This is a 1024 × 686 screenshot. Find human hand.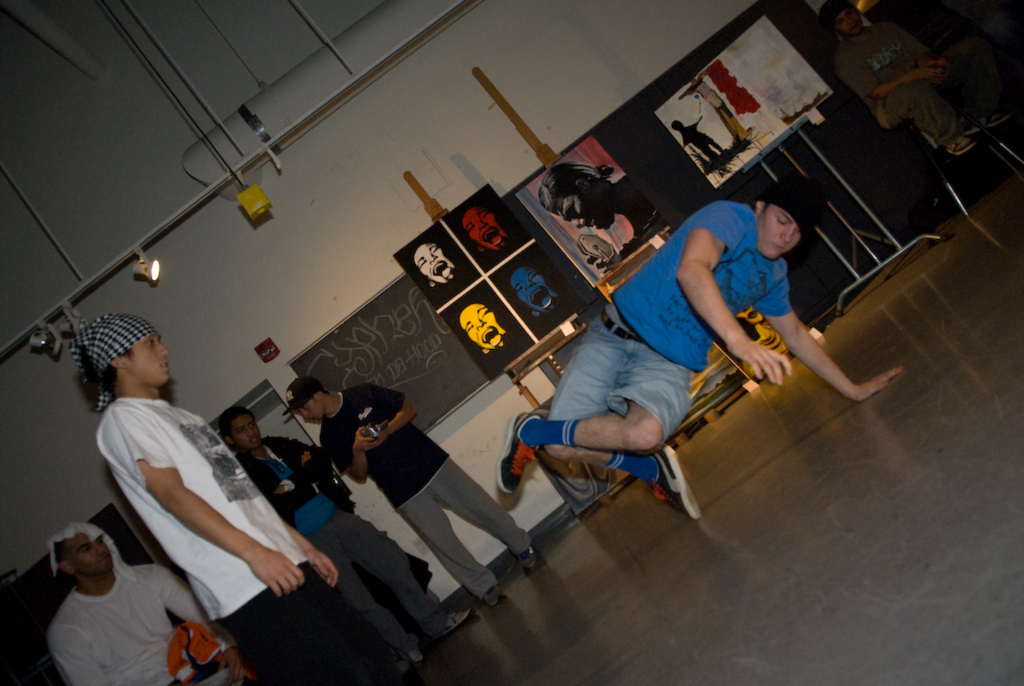
Bounding box: x1=923 y1=59 x2=951 y2=78.
